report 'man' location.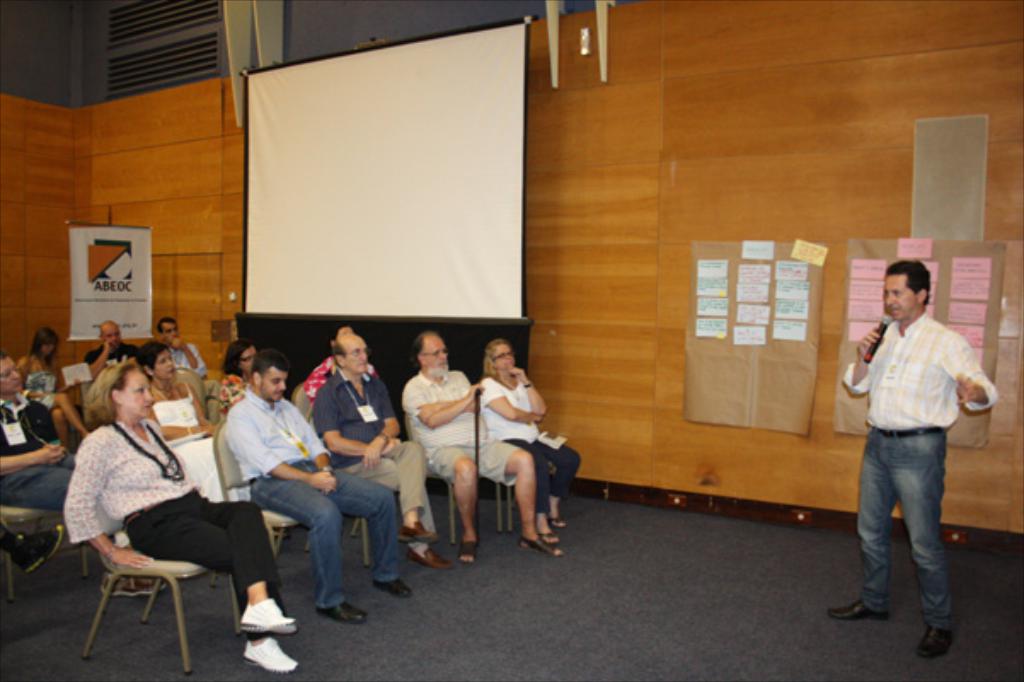
Report: left=82, top=317, right=145, bottom=379.
